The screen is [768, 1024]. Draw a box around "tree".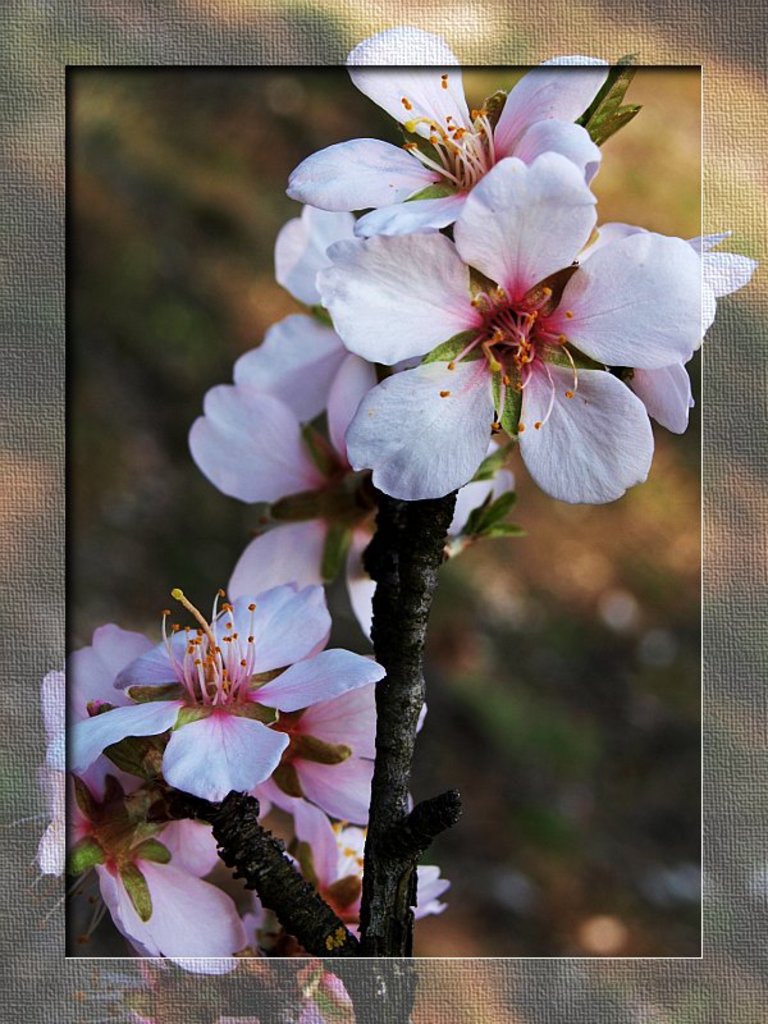
<region>33, 28, 753, 1023</region>.
